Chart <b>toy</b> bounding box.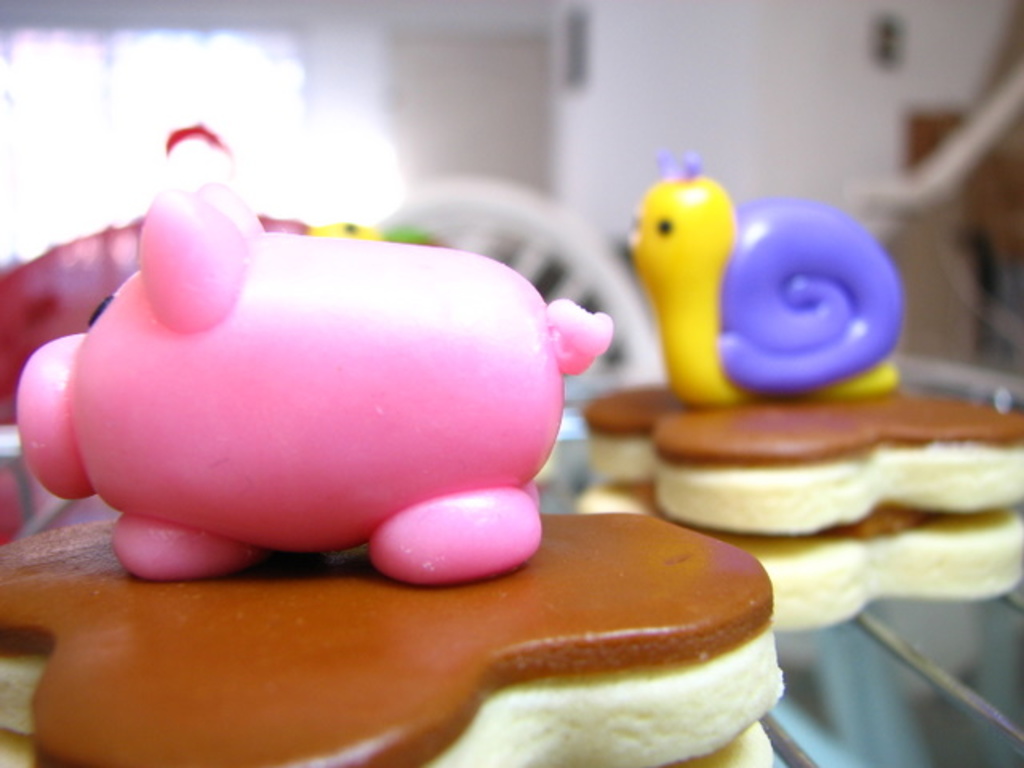
Charted: [left=618, top=165, right=899, bottom=400].
